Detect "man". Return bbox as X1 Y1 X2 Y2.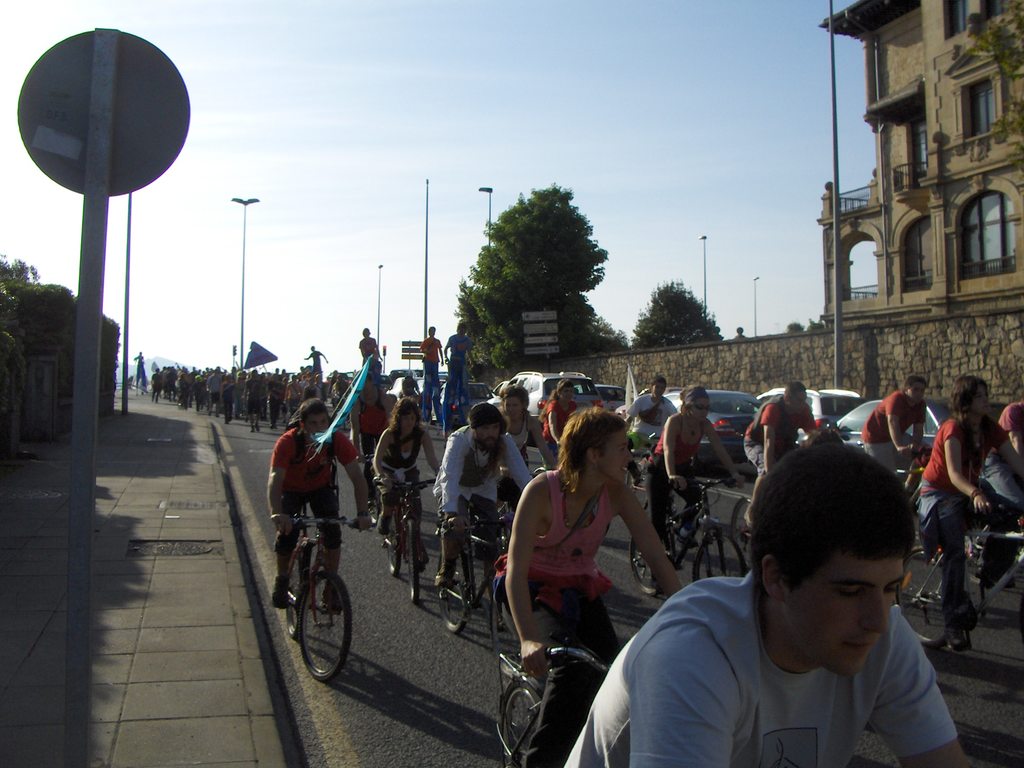
620 379 677 486.
